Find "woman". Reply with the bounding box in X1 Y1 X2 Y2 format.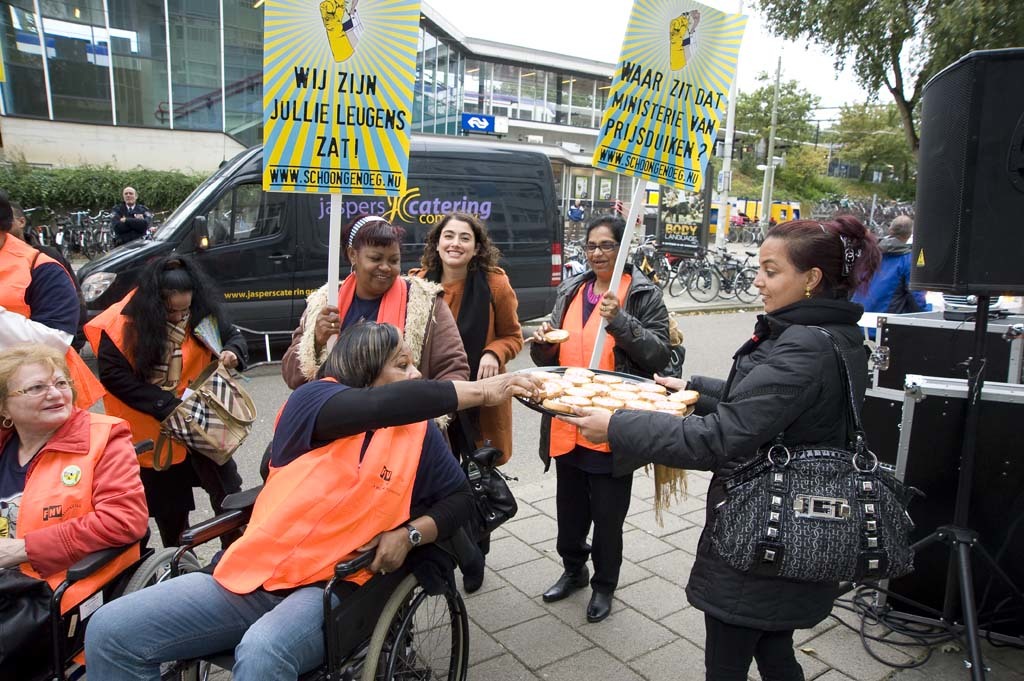
0 337 147 680.
